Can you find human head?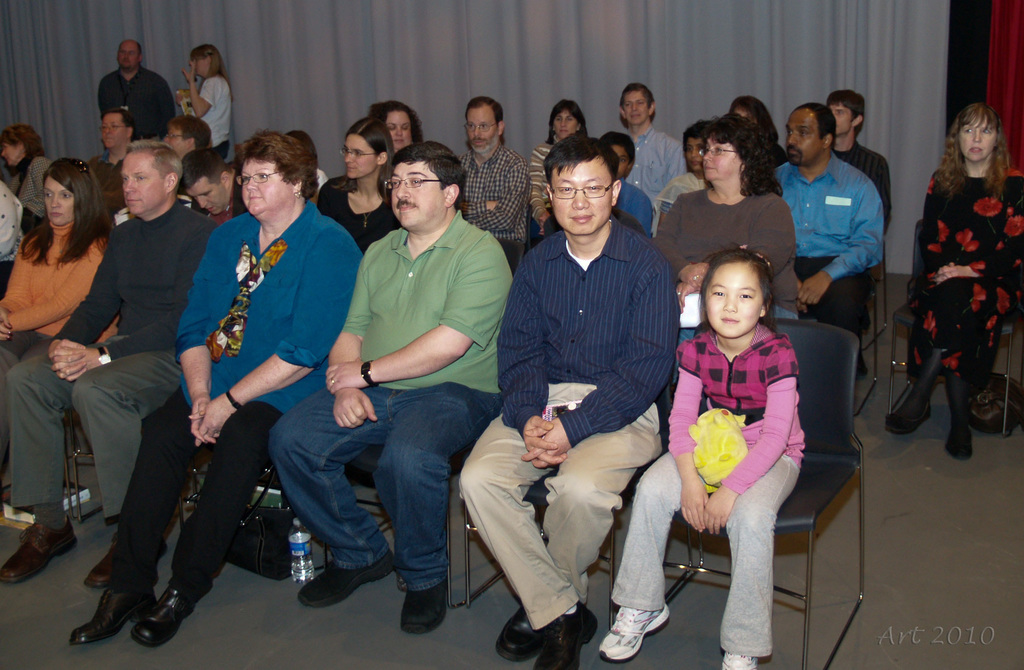
Yes, bounding box: crop(707, 245, 788, 329).
